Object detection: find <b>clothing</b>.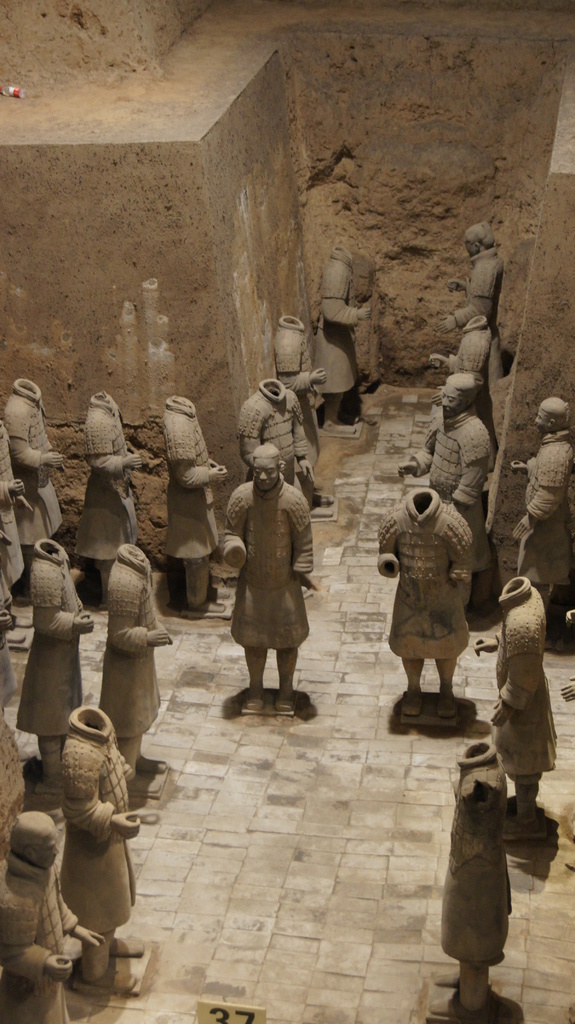
218, 475, 314, 653.
